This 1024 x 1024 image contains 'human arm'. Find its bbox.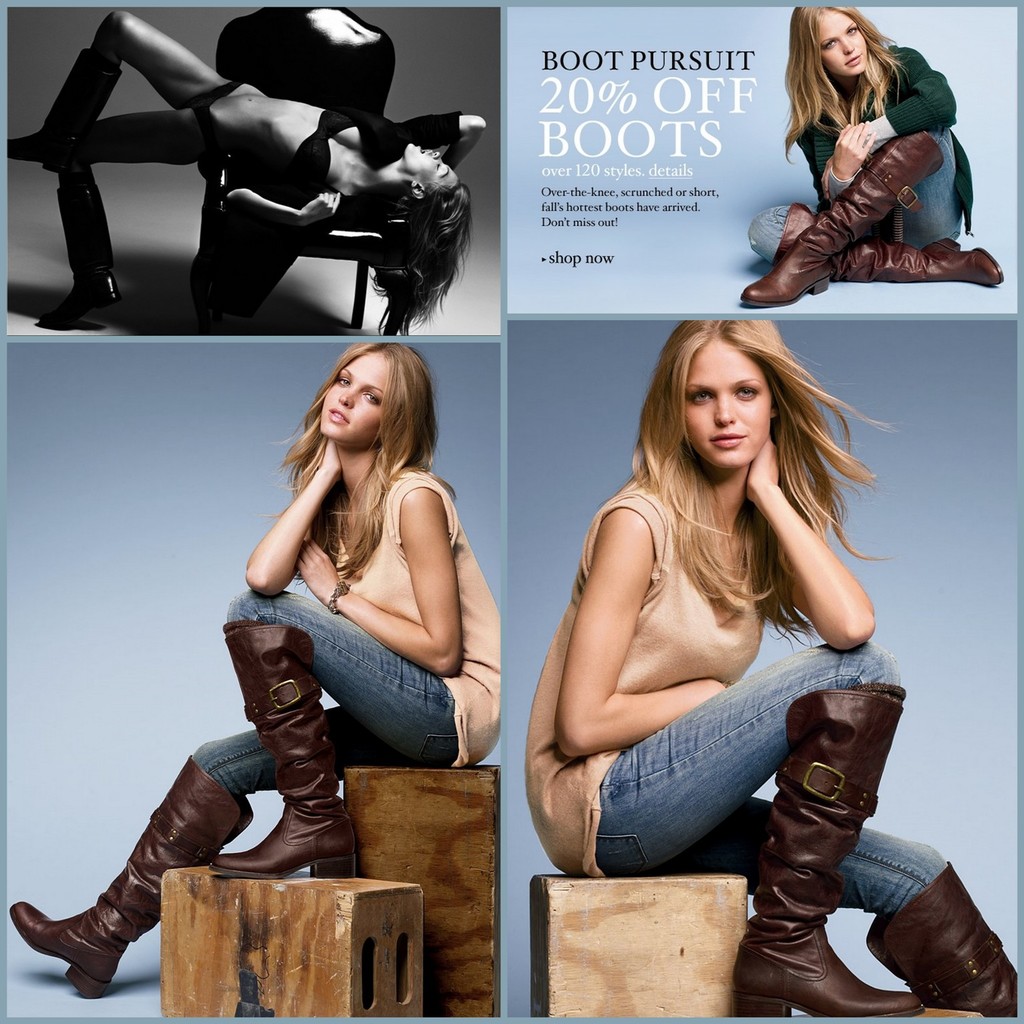
pyautogui.locateOnScreen(799, 110, 876, 203).
